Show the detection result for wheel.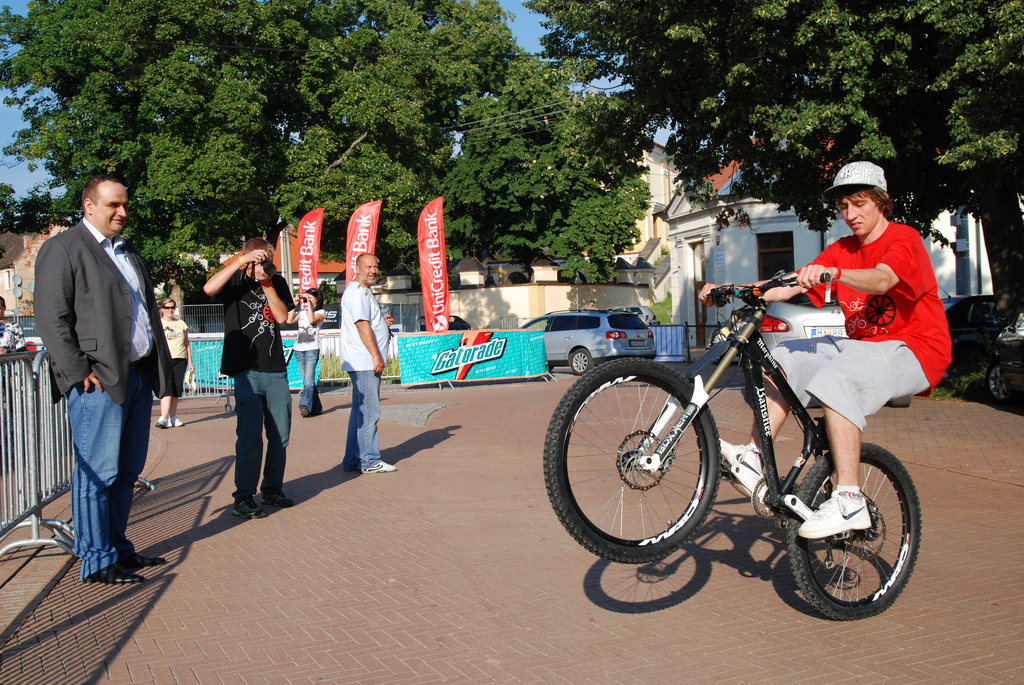
(left=544, top=358, right=720, bottom=565).
